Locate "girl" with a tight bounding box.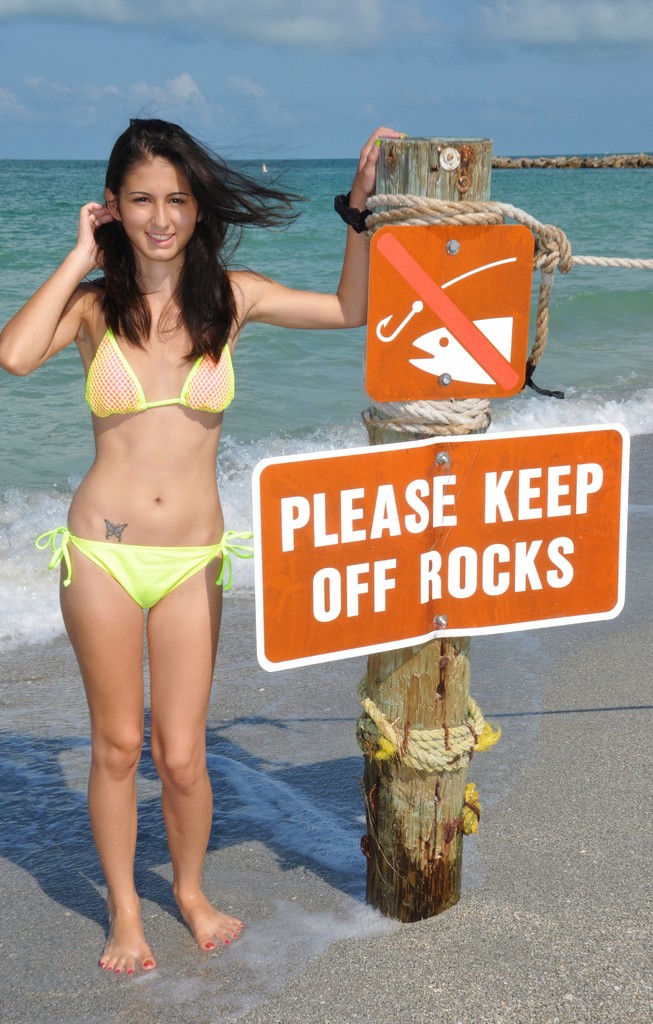
{"left": 0, "top": 112, "right": 408, "bottom": 979}.
